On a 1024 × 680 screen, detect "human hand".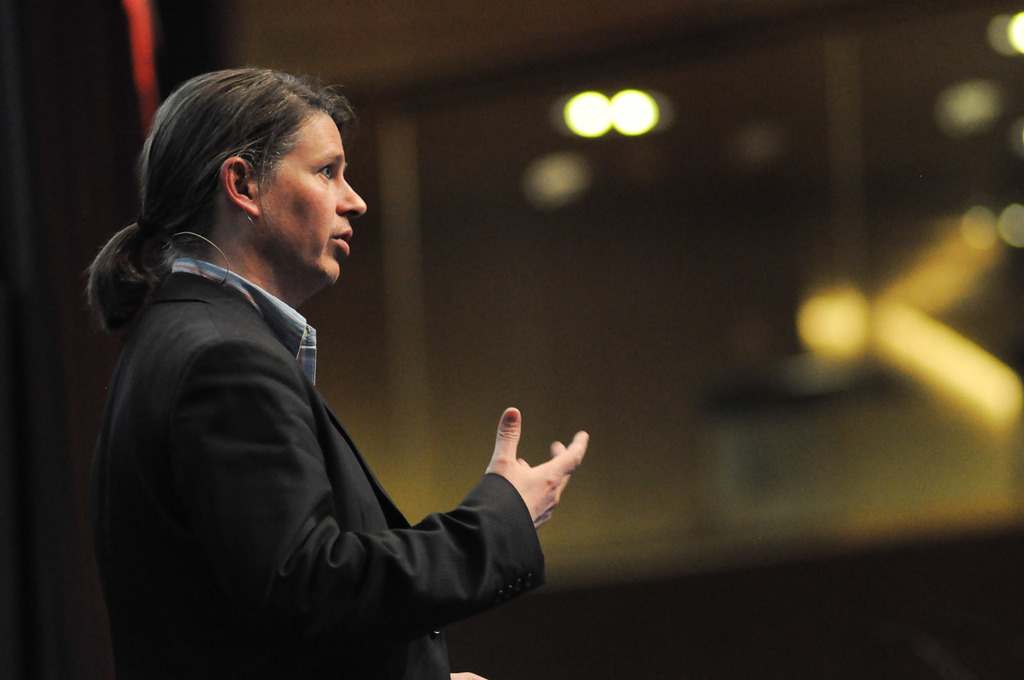
box=[447, 670, 489, 679].
